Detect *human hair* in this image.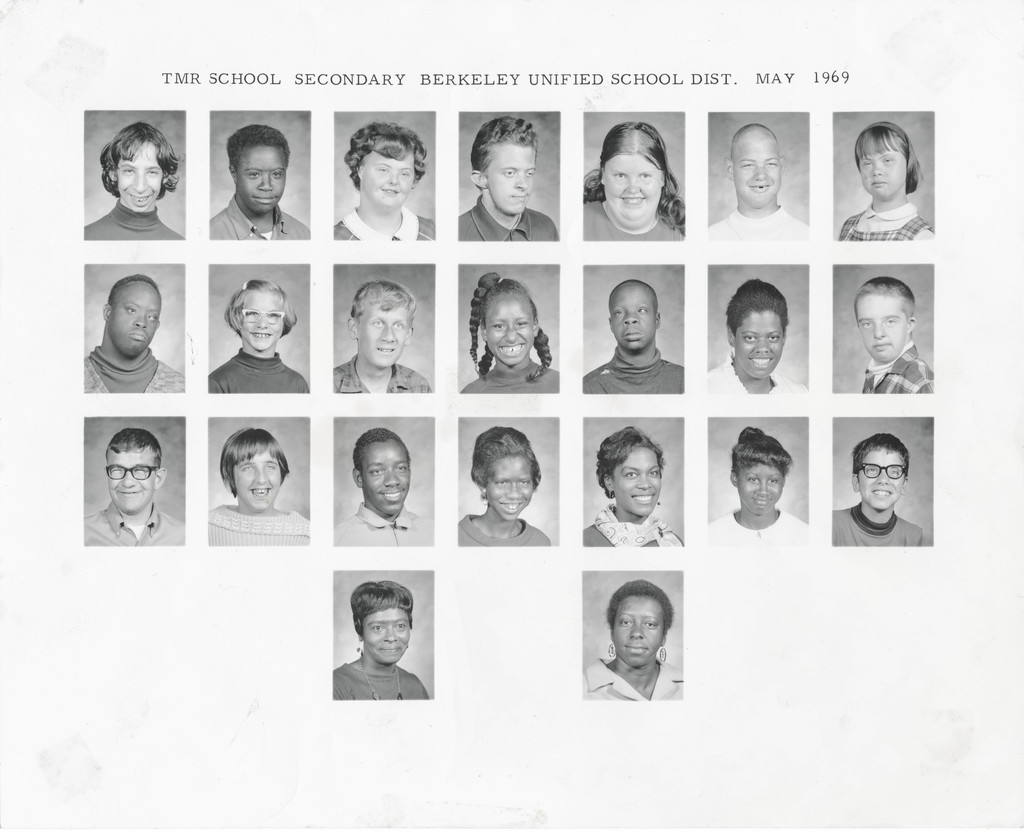
Detection: BBox(347, 122, 430, 188).
